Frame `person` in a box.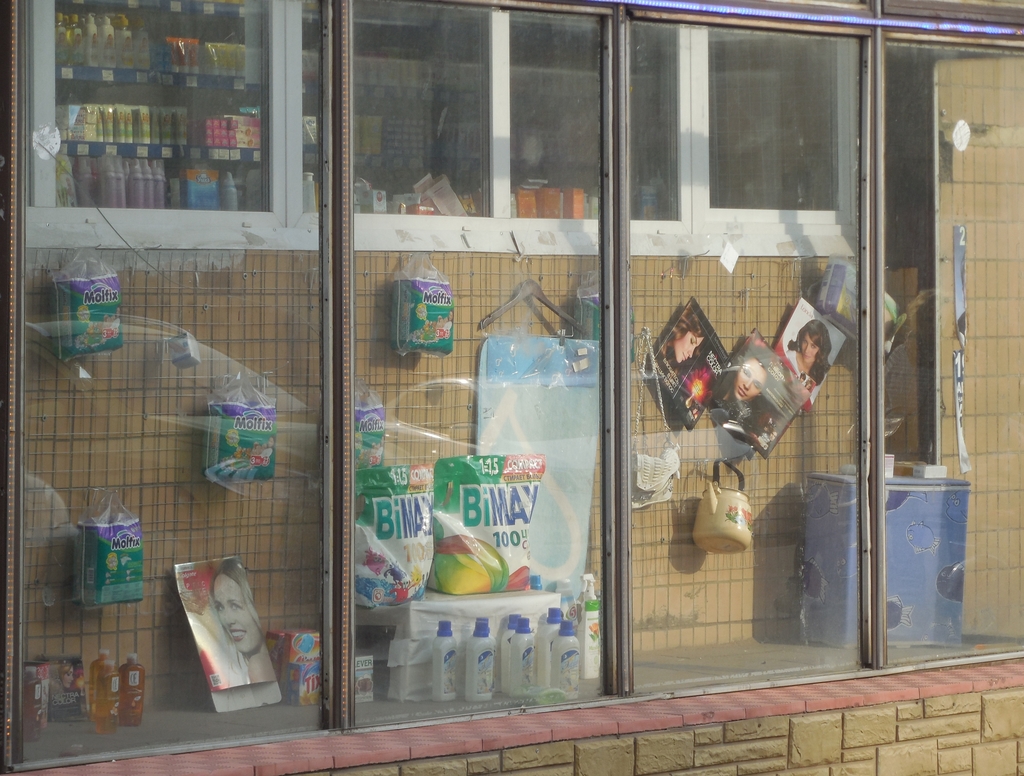
(660, 310, 712, 374).
